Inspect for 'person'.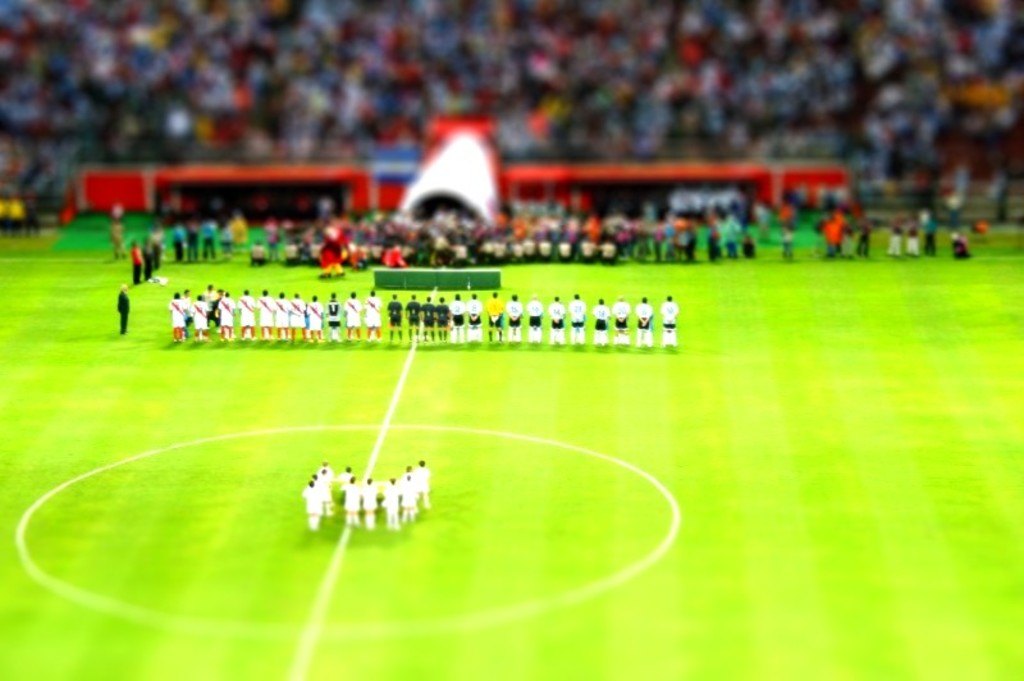
Inspection: x1=170 y1=289 x2=189 y2=346.
